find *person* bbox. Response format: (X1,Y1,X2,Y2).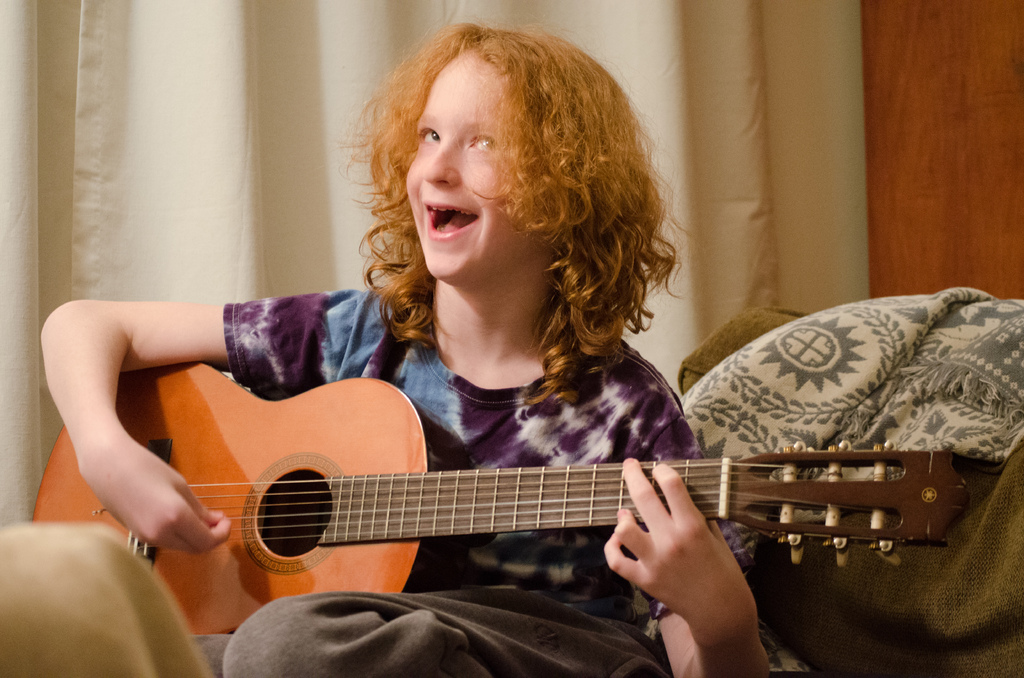
(35,24,772,675).
